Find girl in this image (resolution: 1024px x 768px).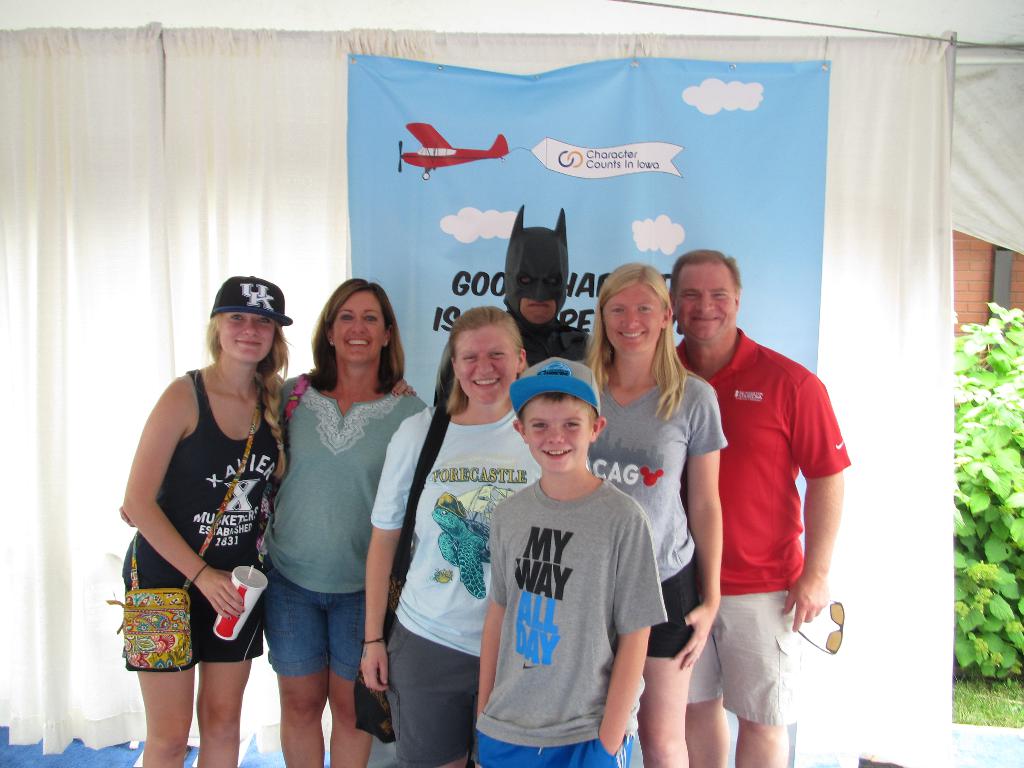
bbox=[570, 263, 721, 767].
